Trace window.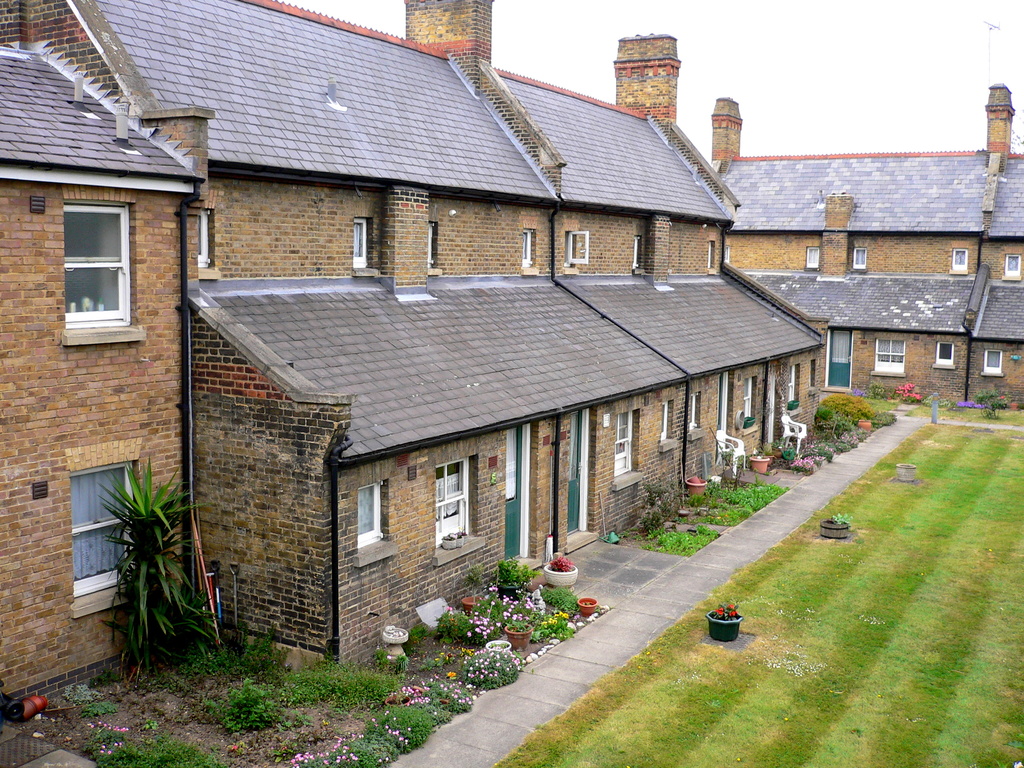
Traced to 60 461 145 598.
